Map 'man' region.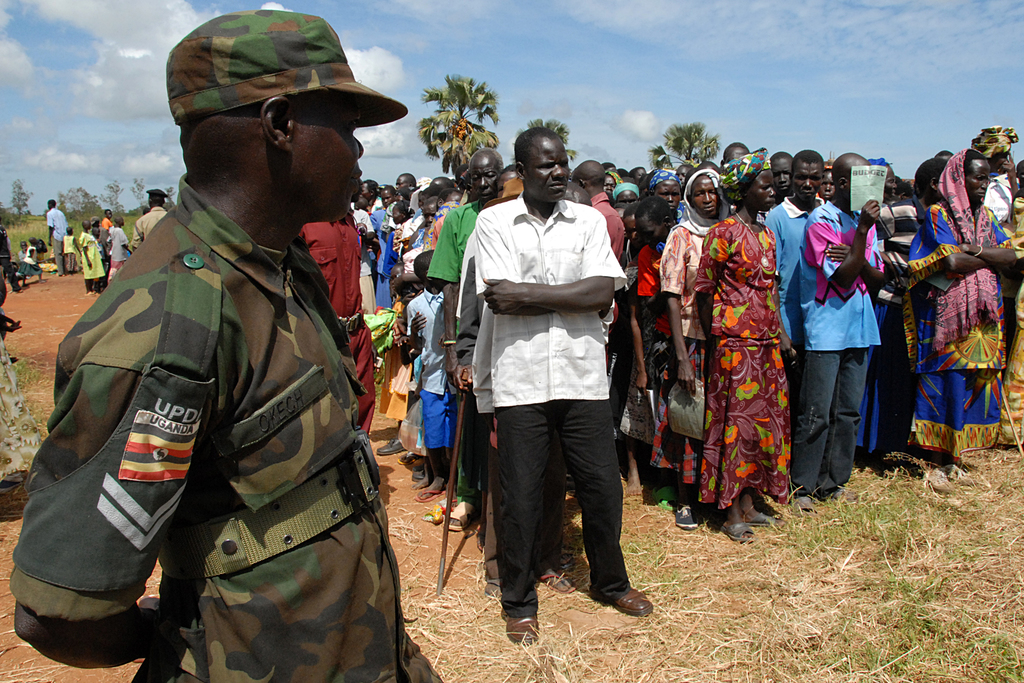
Mapped to bbox=[448, 135, 646, 663].
